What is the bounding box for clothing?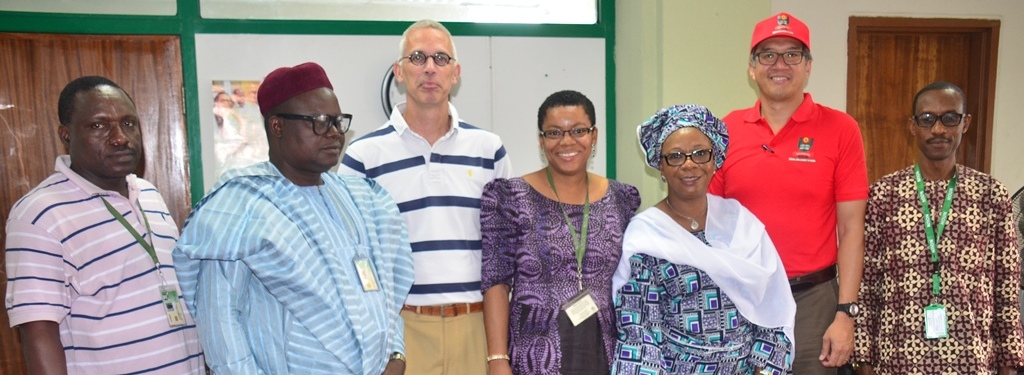
left=848, top=160, right=1023, bottom=374.
